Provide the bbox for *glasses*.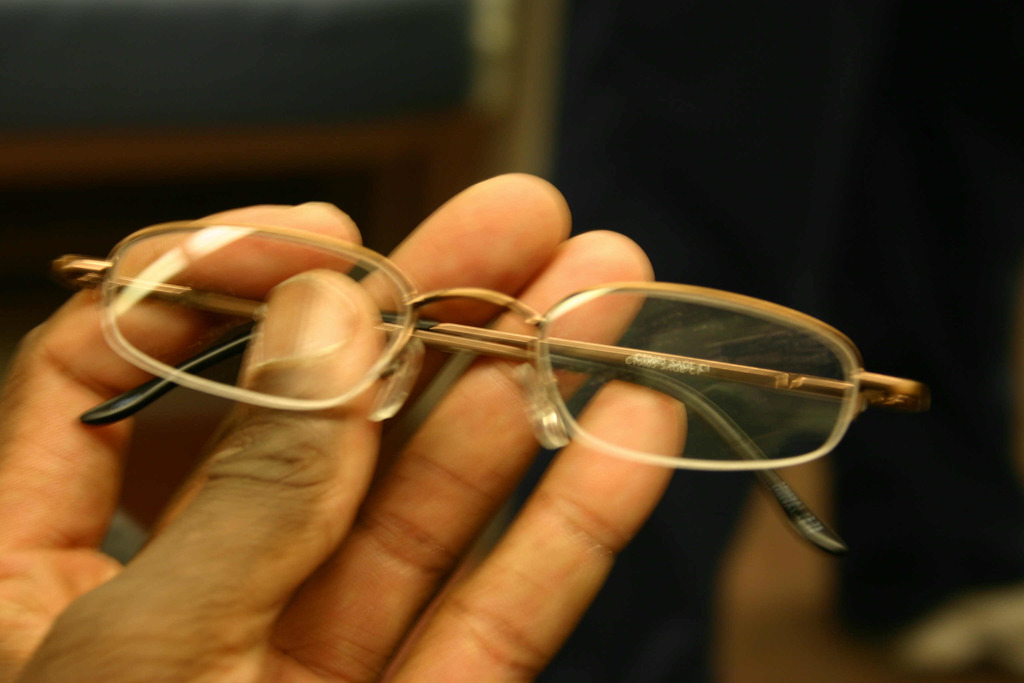
0, 235, 924, 486.
